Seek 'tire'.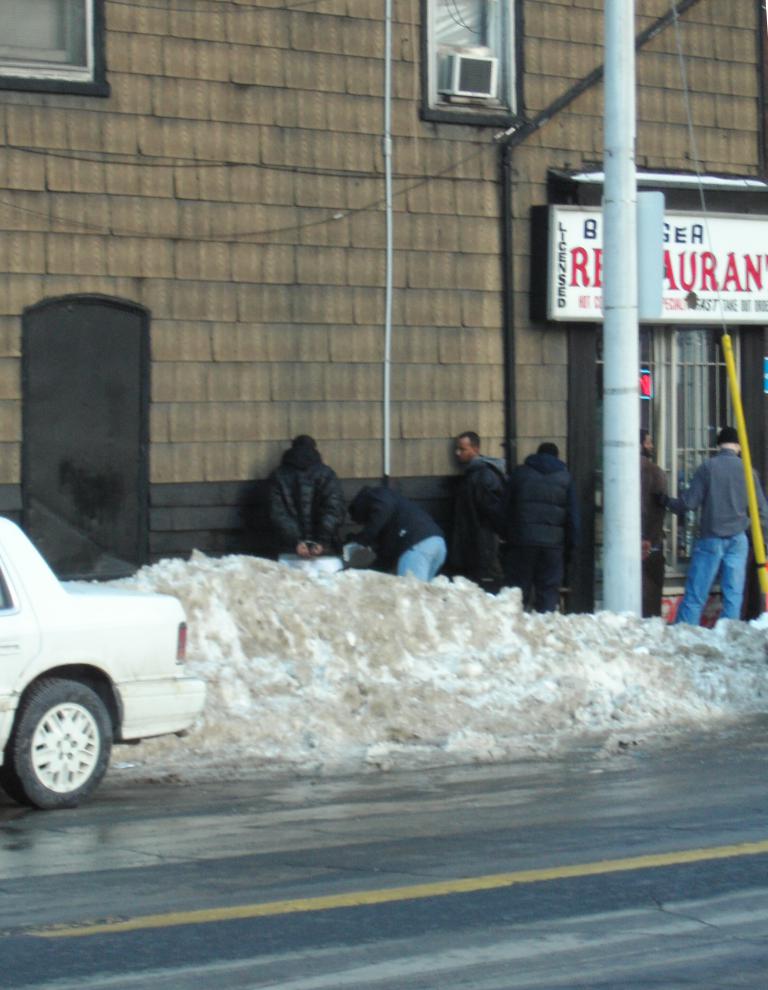
[left=4, top=678, right=116, bottom=806].
